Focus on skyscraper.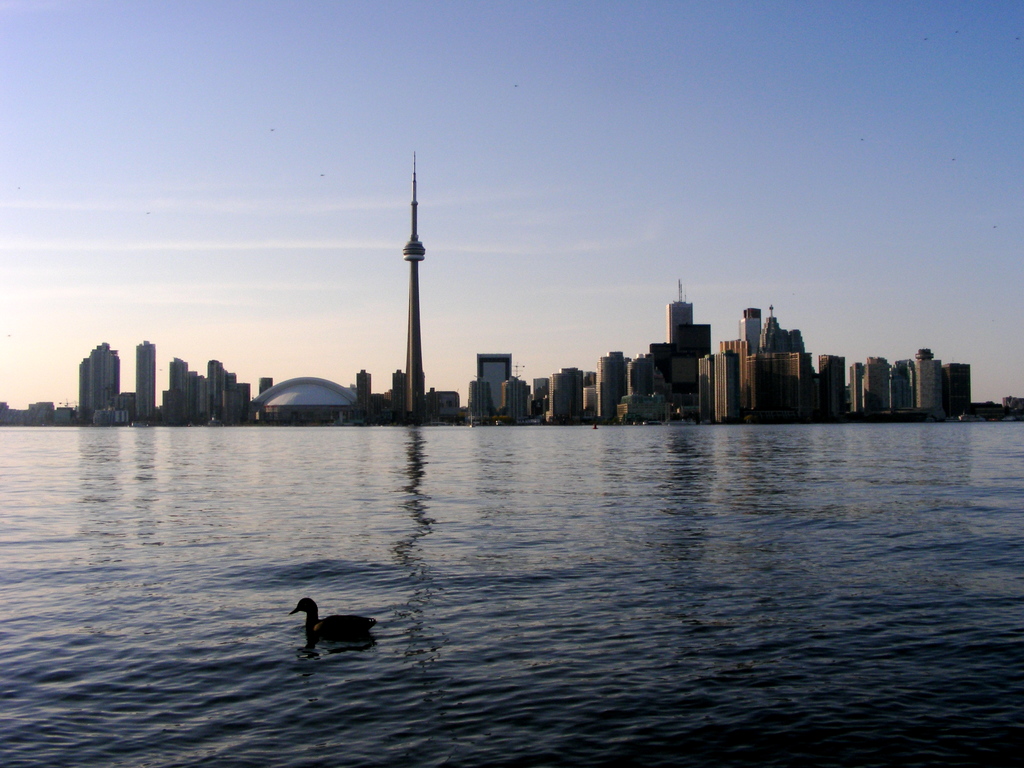
Focused at box=[161, 354, 200, 417].
